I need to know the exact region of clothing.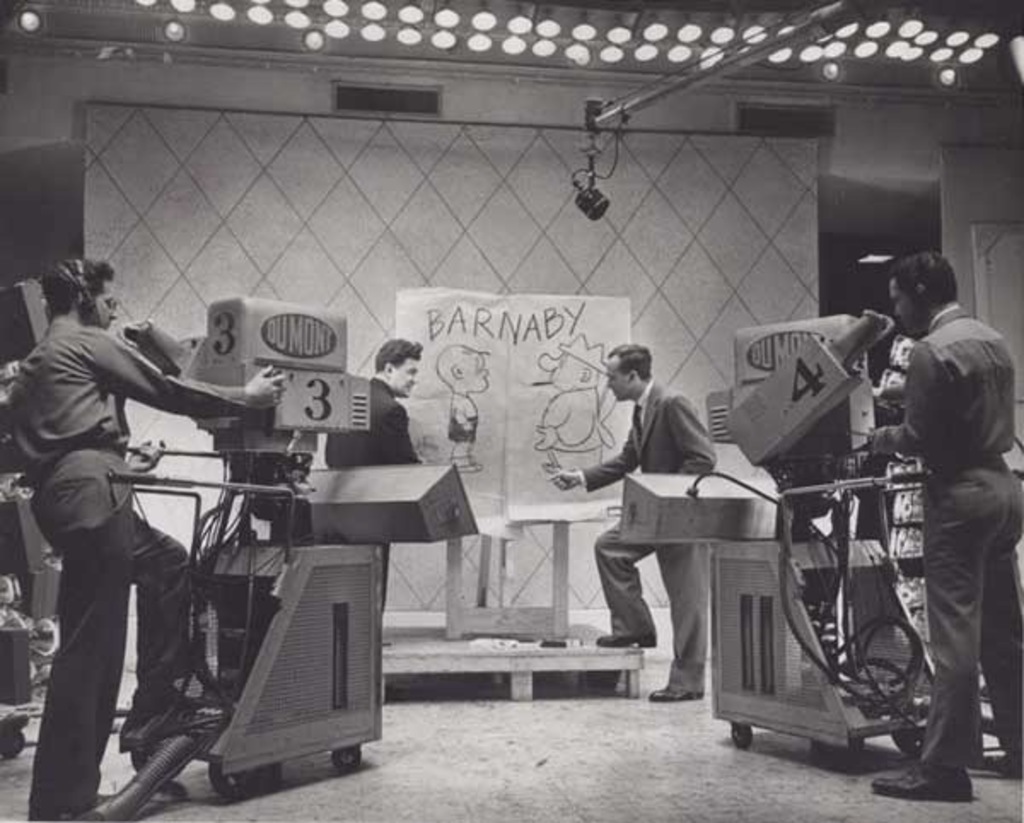
Region: [572,382,712,647].
